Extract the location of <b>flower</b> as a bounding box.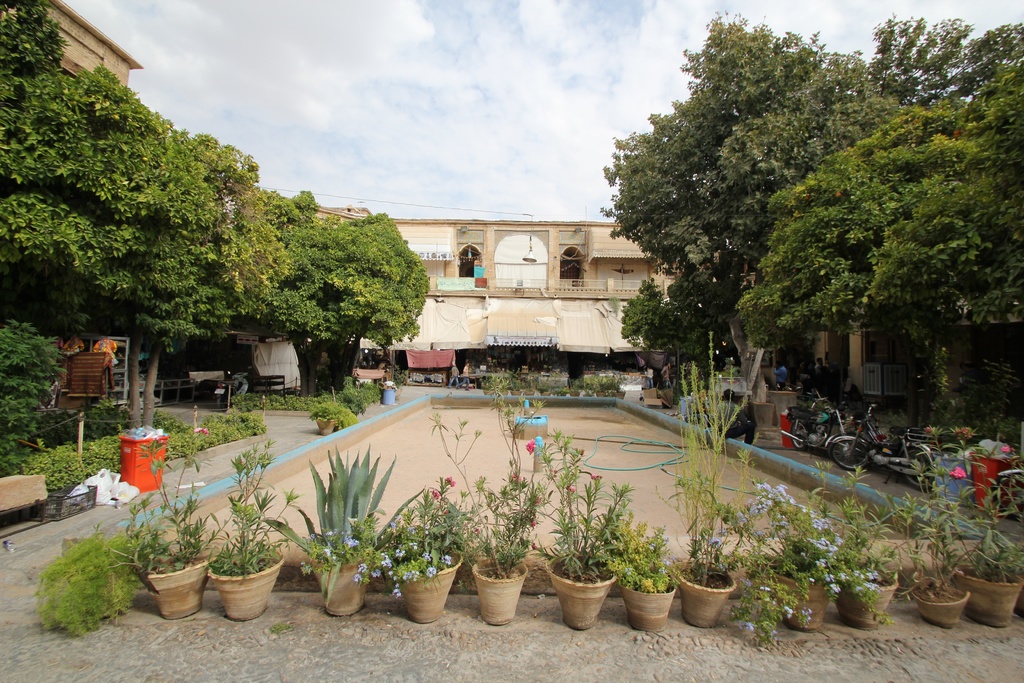
box(299, 563, 324, 577).
